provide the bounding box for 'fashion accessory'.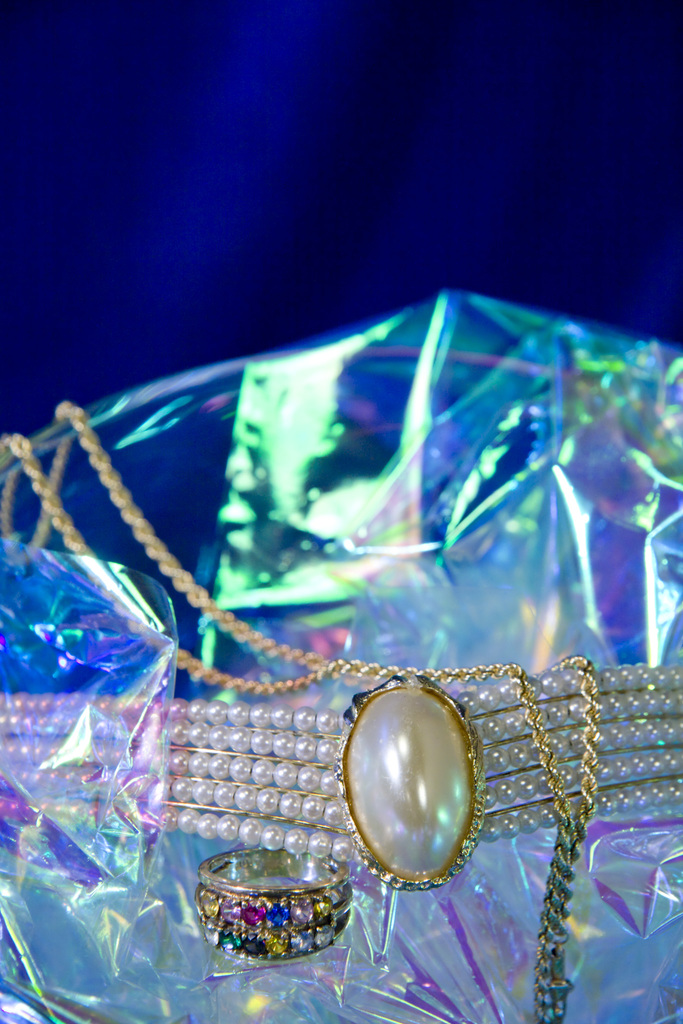
{"x1": 0, "y1": 660, "x2": 682, "y2": 890}.
